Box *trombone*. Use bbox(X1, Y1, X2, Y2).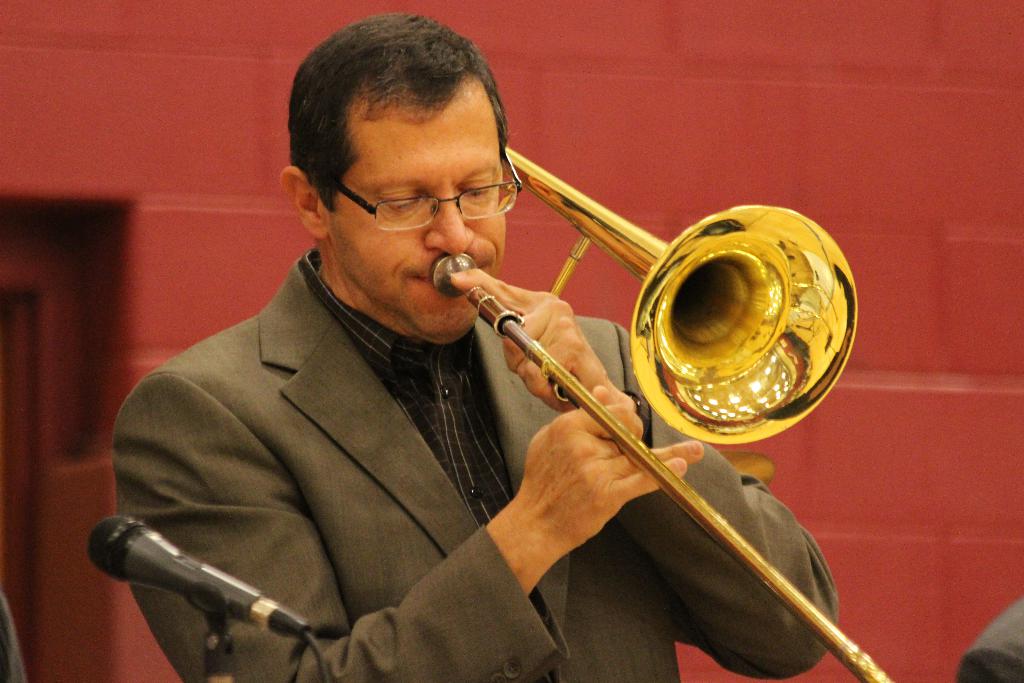
bbox(430, 145, 892, 682).
